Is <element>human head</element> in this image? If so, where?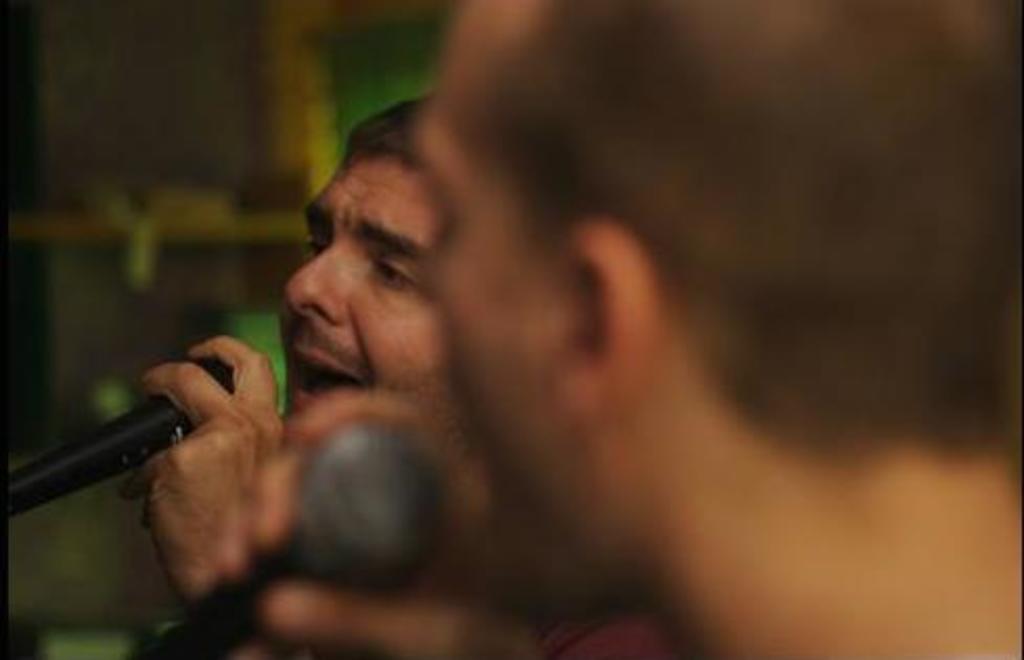
Yes, at (x1=396, y1=0, x2=1022, y2=639).
